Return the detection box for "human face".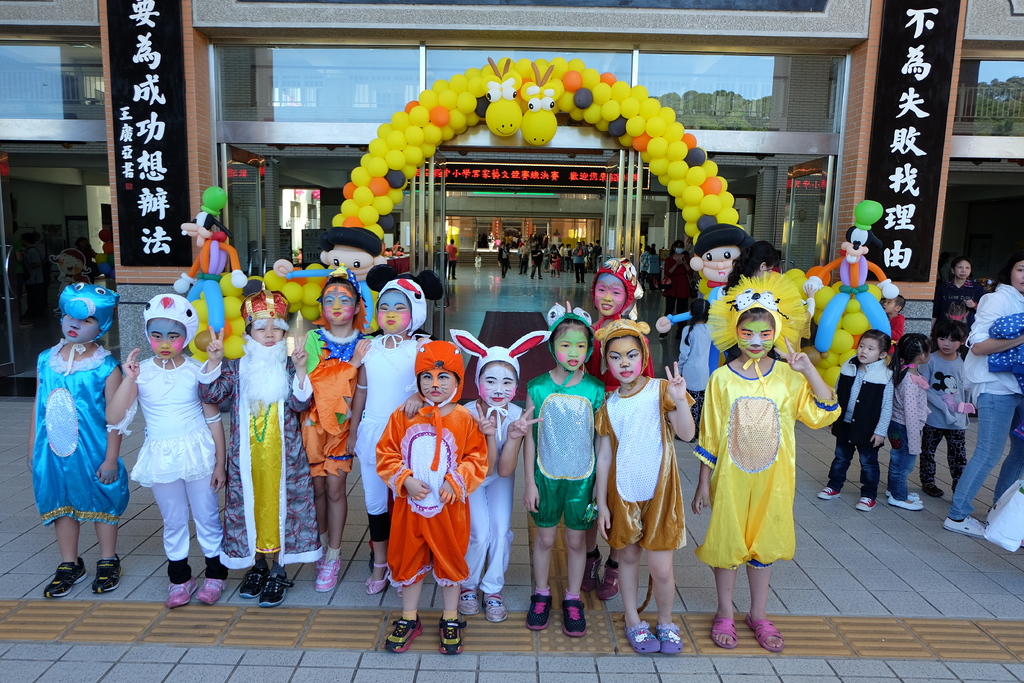
{"x1": 606, "y1": 332, "x2": 641, "y2": 382}.
